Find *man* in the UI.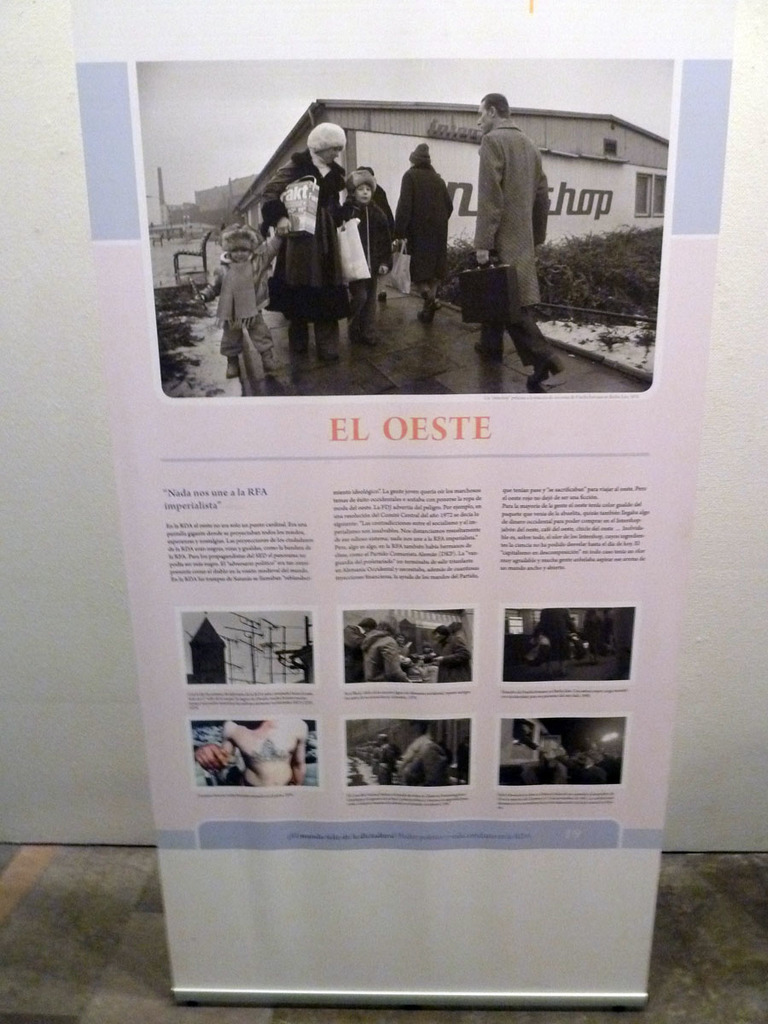
UI element at (463, 84, 568, 379).
